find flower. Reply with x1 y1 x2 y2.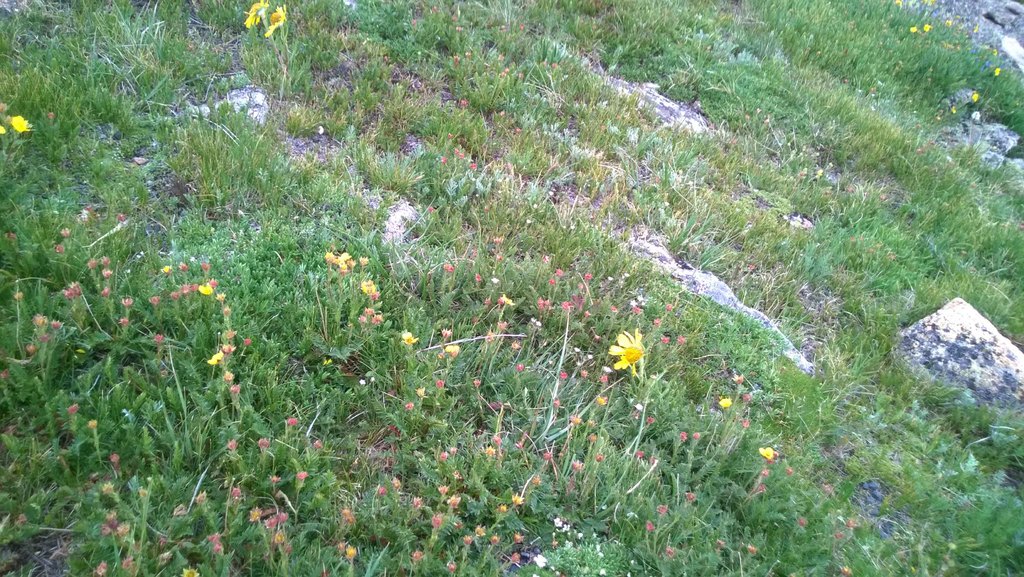
160 262 172 274.
